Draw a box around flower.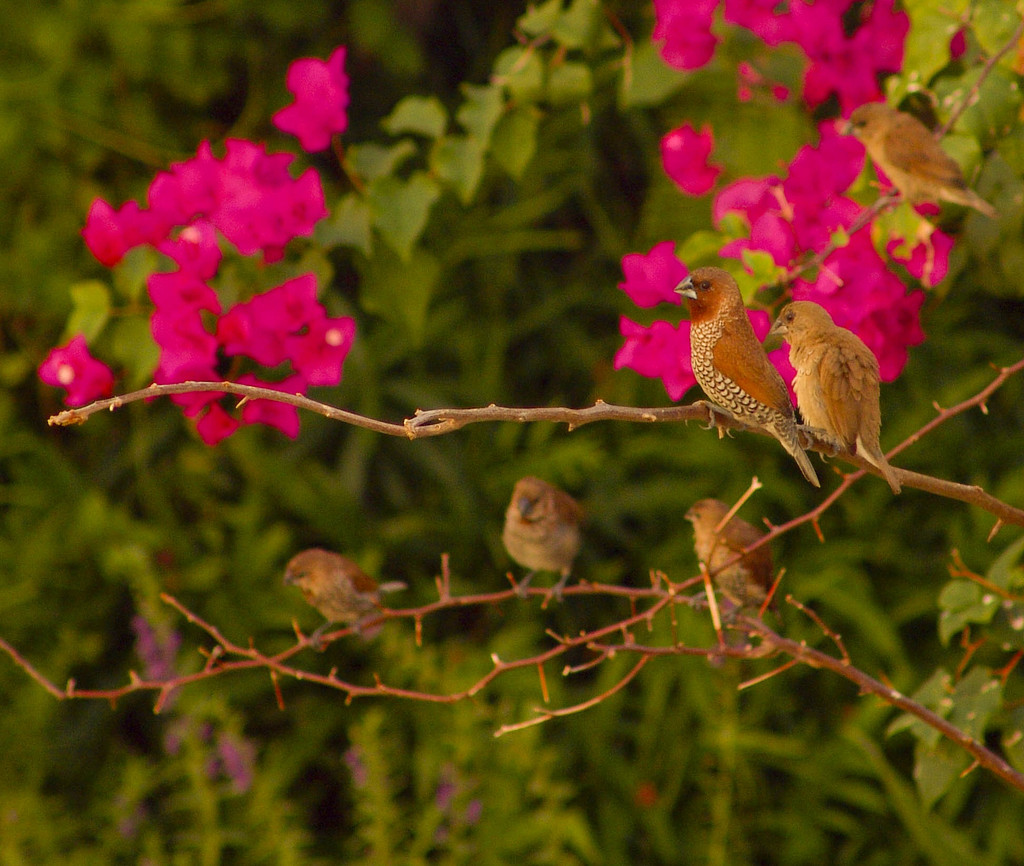
{"left": 263, "top": 42, "right": 360, "bottom": 147}.
